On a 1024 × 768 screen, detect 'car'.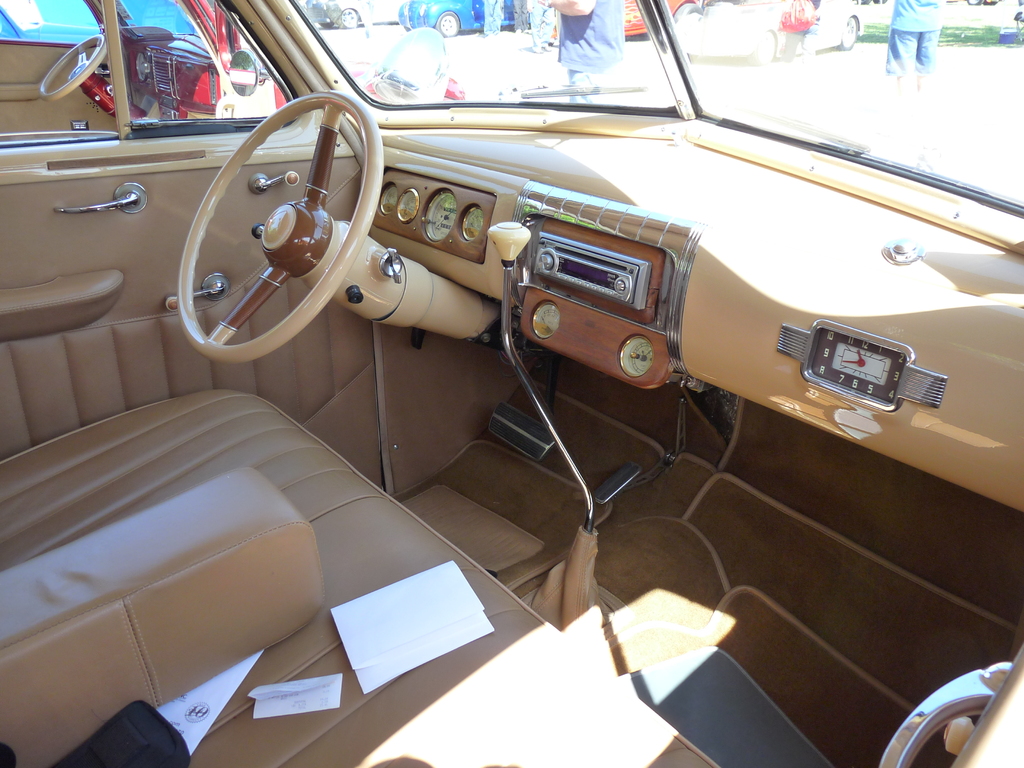
(56,24,997,767).
